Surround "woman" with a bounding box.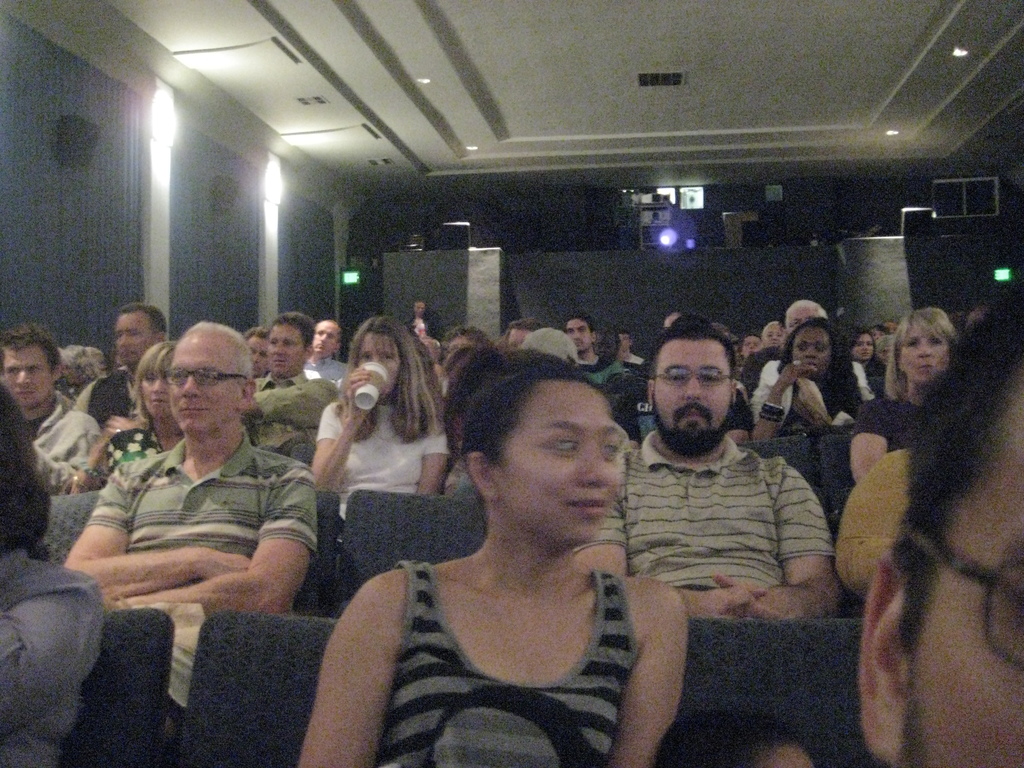
x1=746 y1=324 x2=863 y2=447.
